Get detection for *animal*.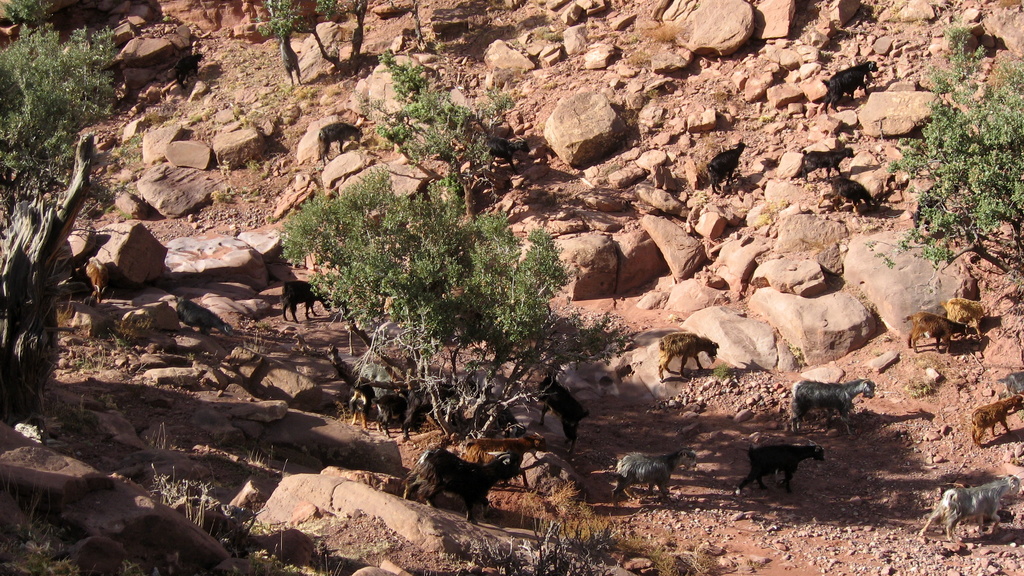
Detection: {"left": 608, "top": 445, "right": 700, "bottom": 511}.
